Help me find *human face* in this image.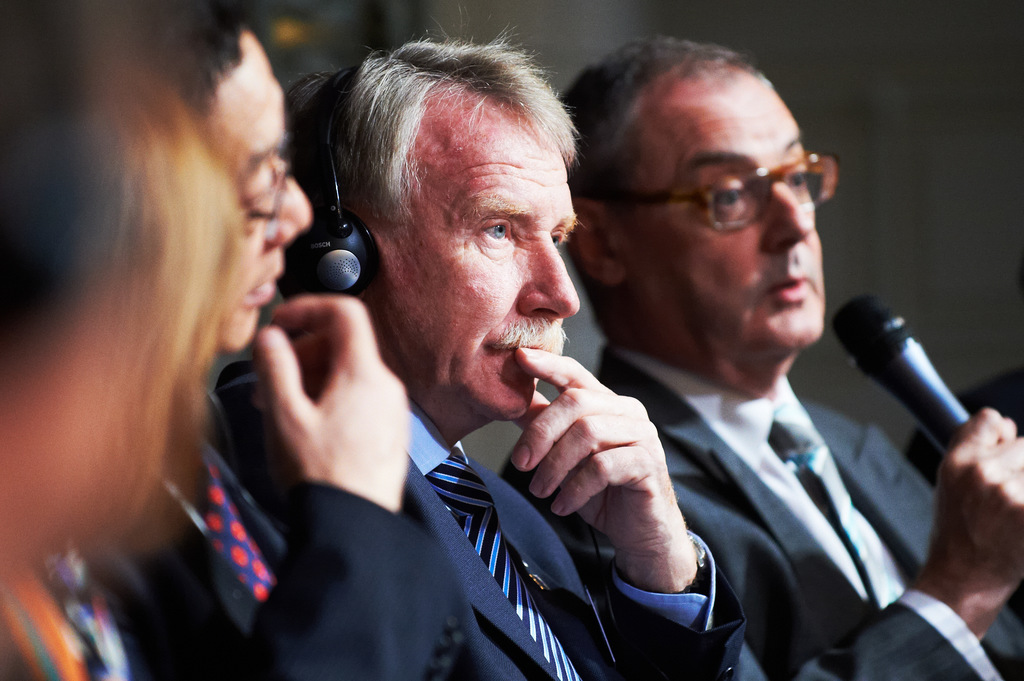
Found it: 363/62/573/432.
